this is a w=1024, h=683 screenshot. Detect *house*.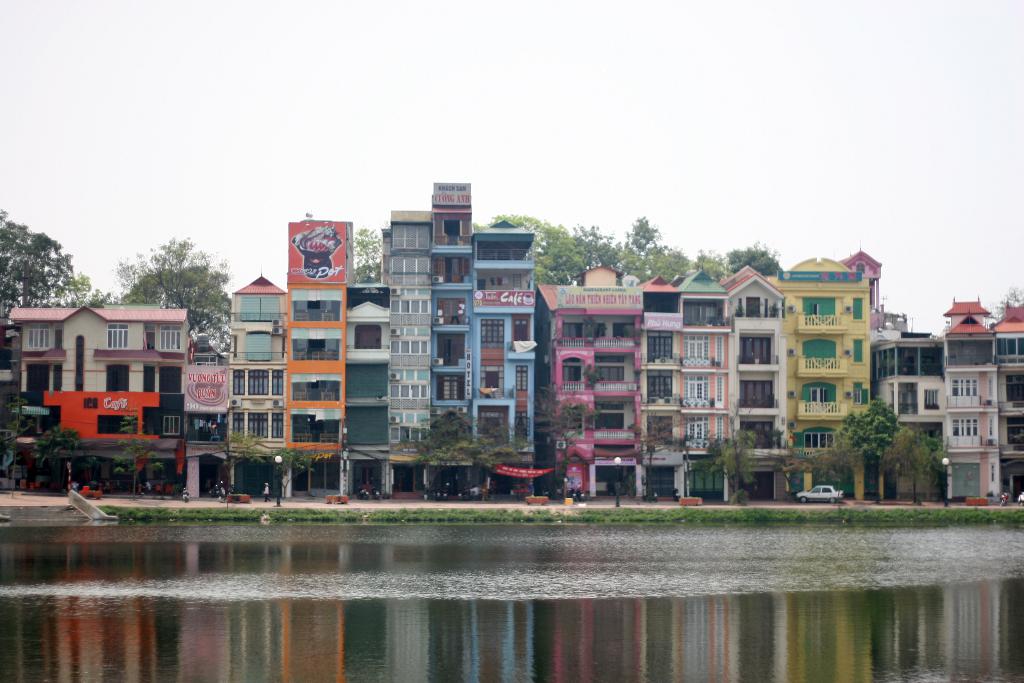
[left=0, top=179, right=1023, bottom=503].
